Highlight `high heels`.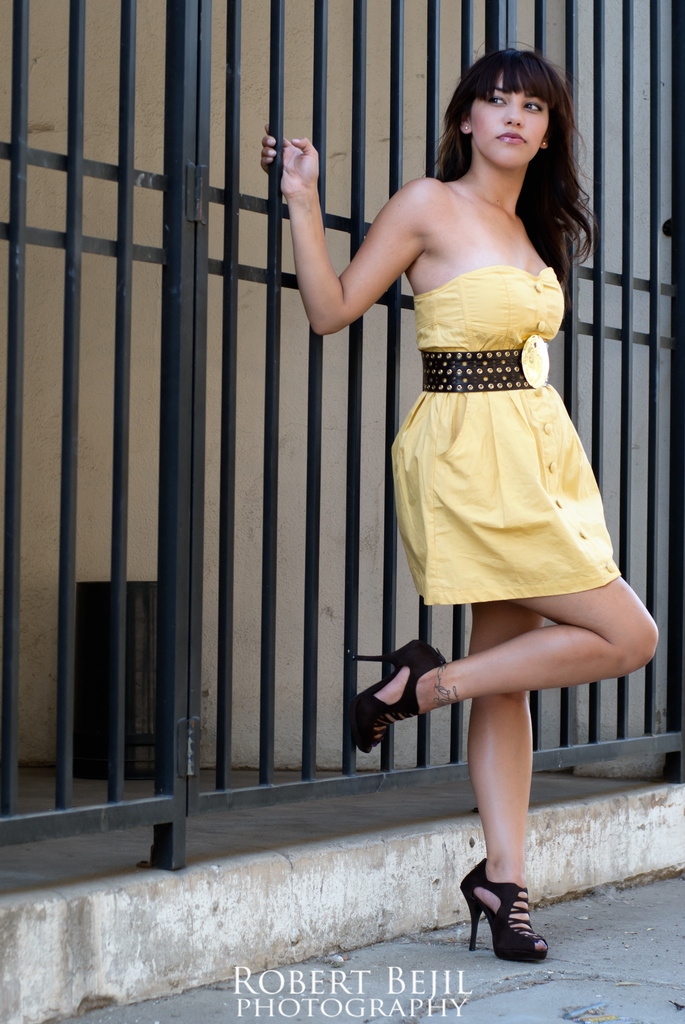
Highlighted region: [x1=457, y1=860, x2=550, y2=963].
